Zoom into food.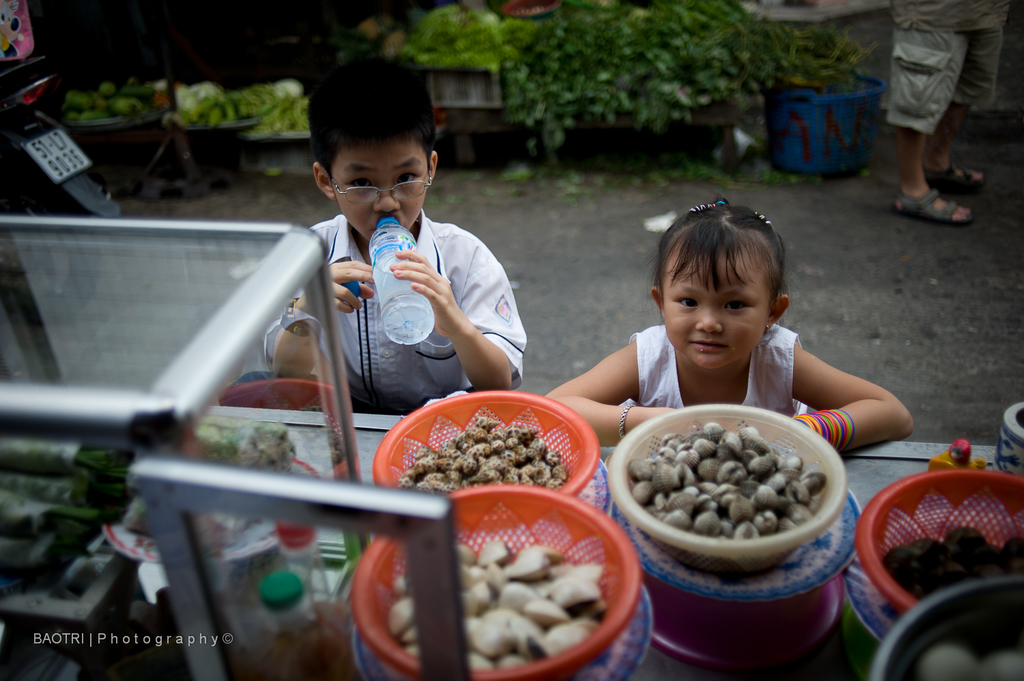
Zoom target: rect(385, 529, 607, 668).
